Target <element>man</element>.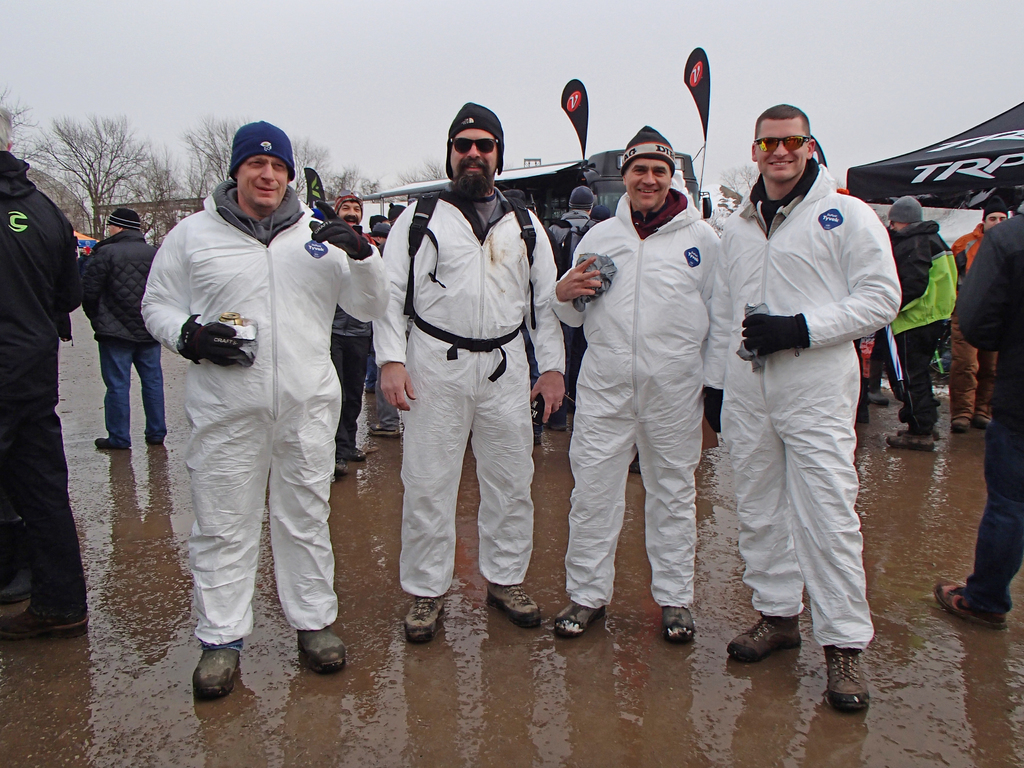
Target region: pyautogui.locateOnScreen(142, 120, 401, 703).
